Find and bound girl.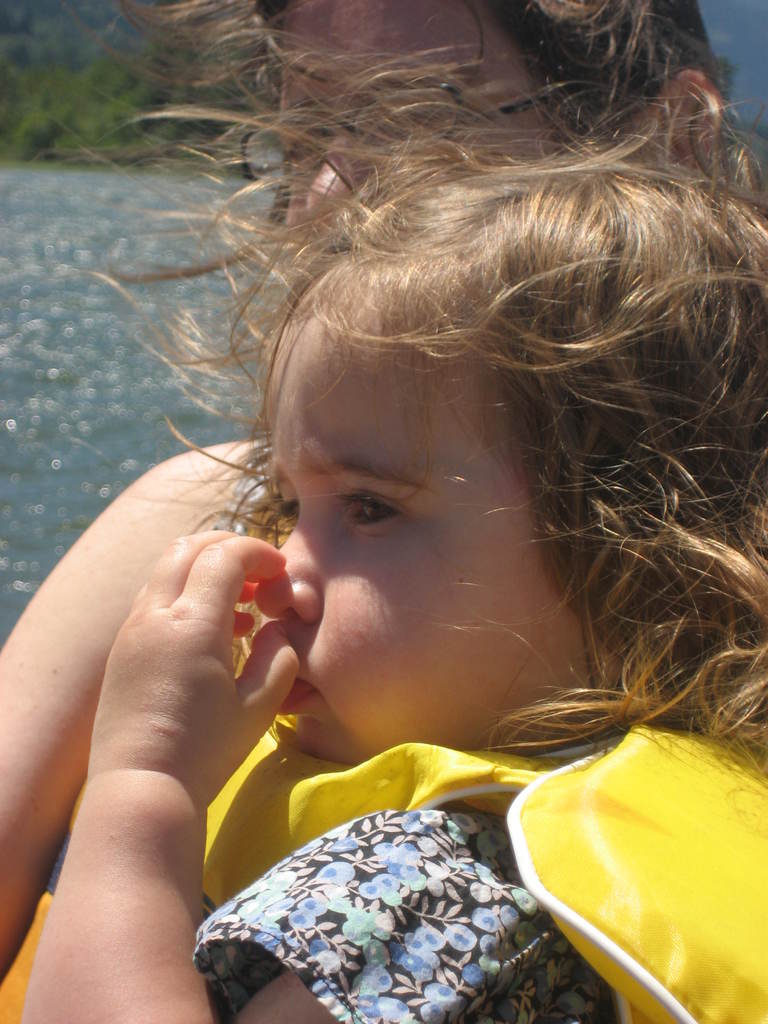
Bound: Rect(21, 20, 767, 1023).
